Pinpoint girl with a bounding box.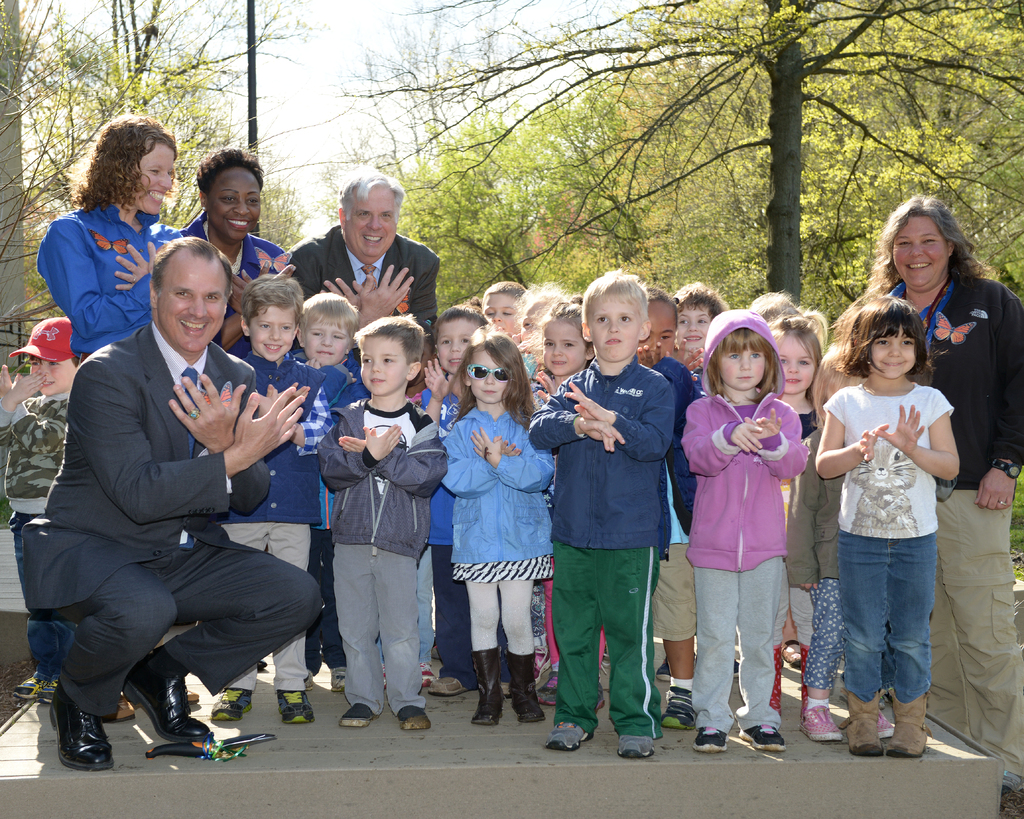
left=421, top=296, right=513, bottom=702.
